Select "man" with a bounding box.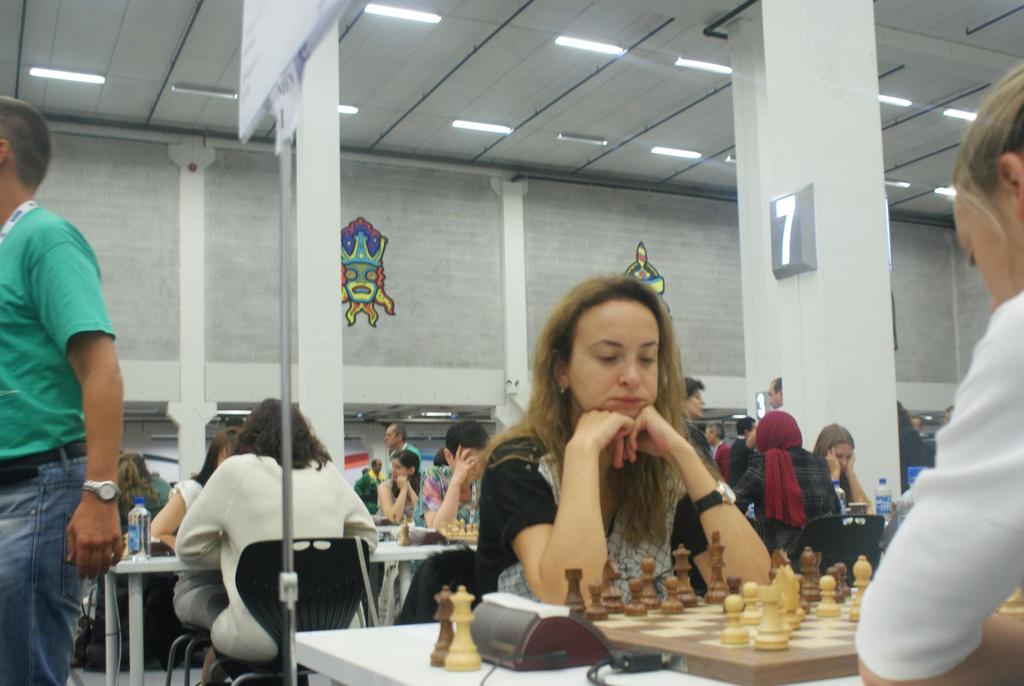
(left=743, top=375, right=785, bottom=448).
